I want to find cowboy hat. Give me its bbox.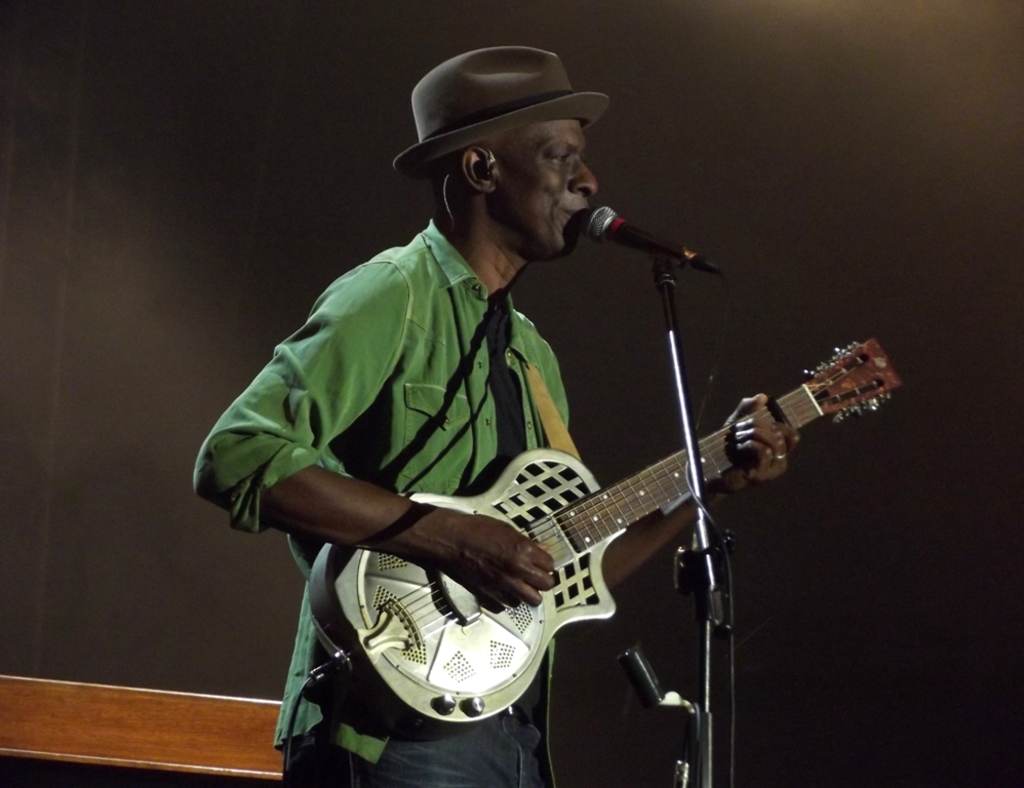
locate(382, 29, 626, 234).
